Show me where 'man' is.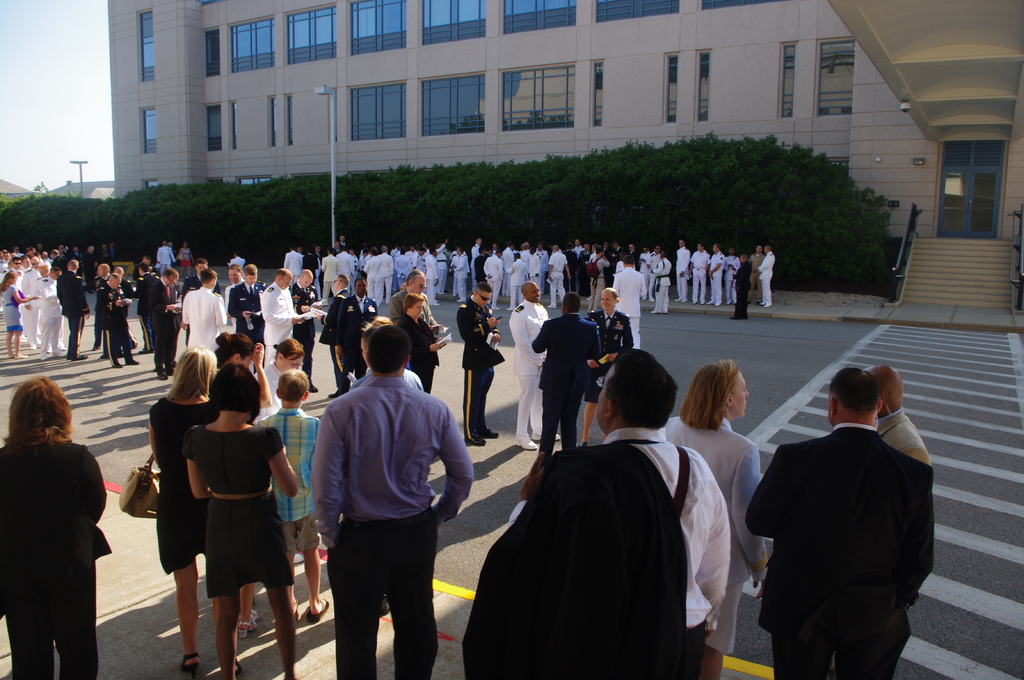
'man' is at Rect(227, 249, 248, 280).
